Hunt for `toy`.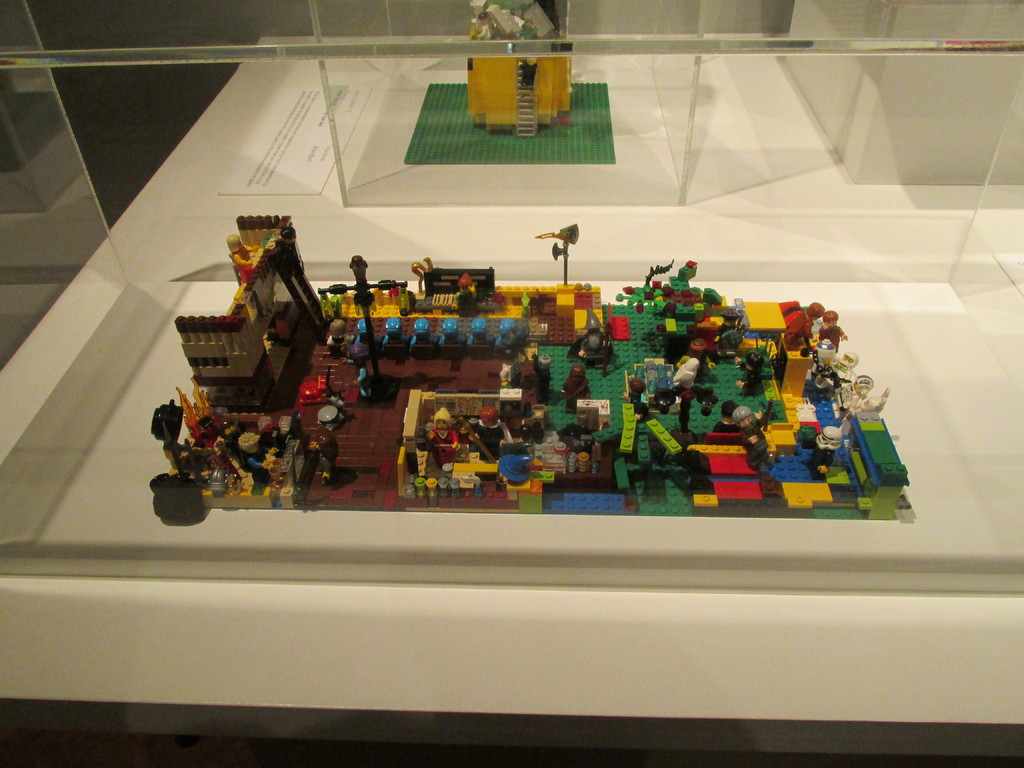
Hunted down at box(308, 422, 337, 483).
